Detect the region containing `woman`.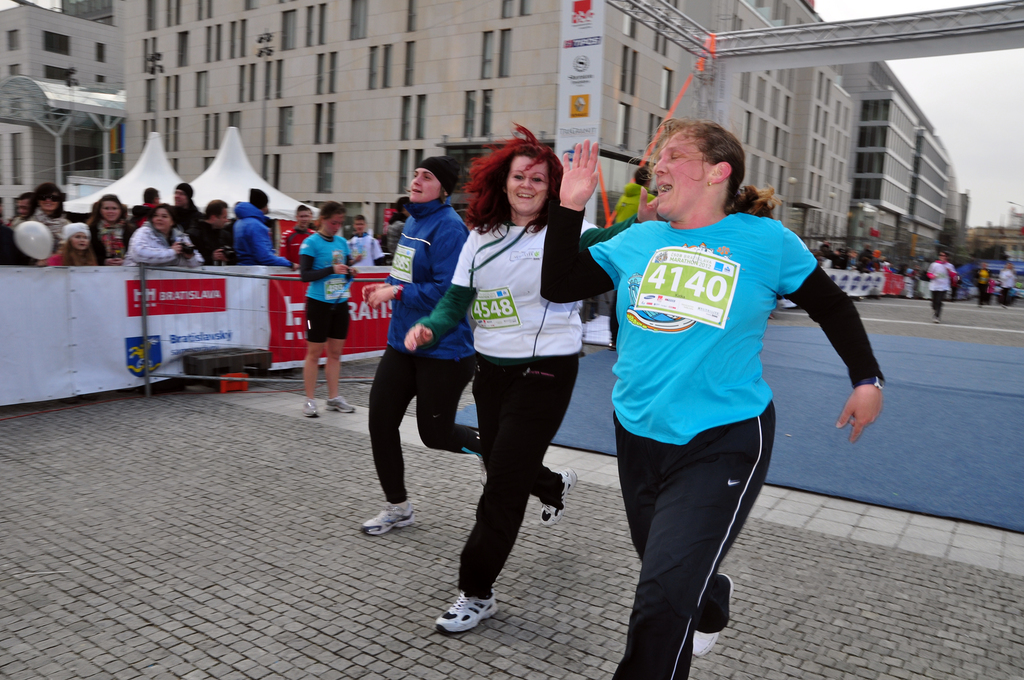
region(49, 219, 105, 264).
